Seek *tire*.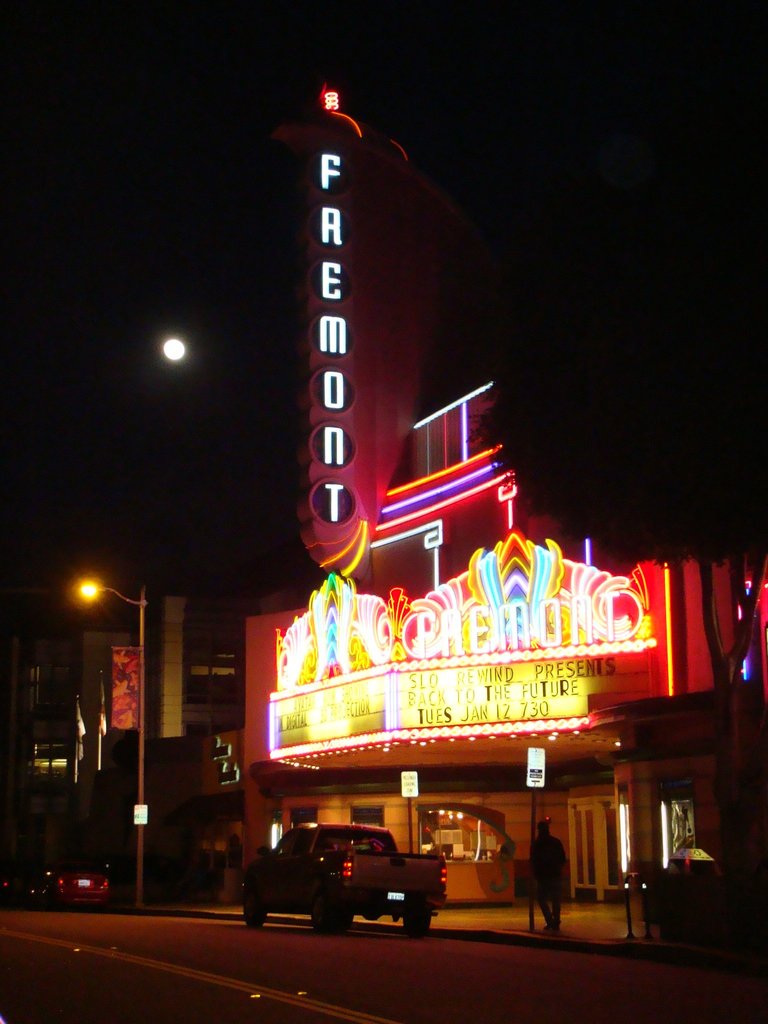
<region>96, 892, 110, 916</region>.
